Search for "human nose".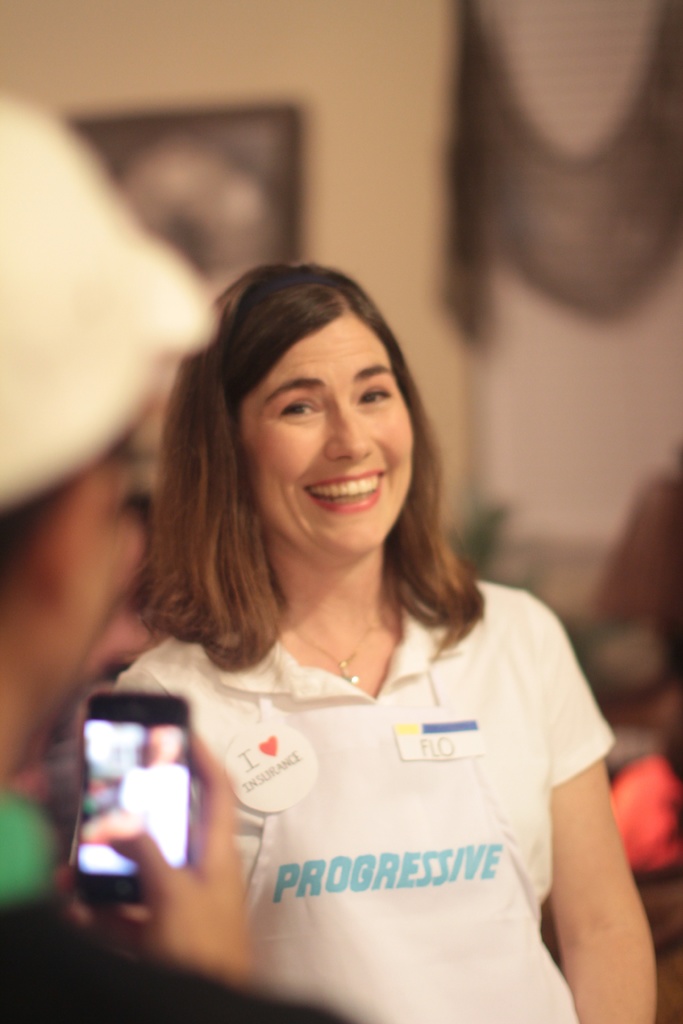
Found at select_region(322, 392, 372, 465).
